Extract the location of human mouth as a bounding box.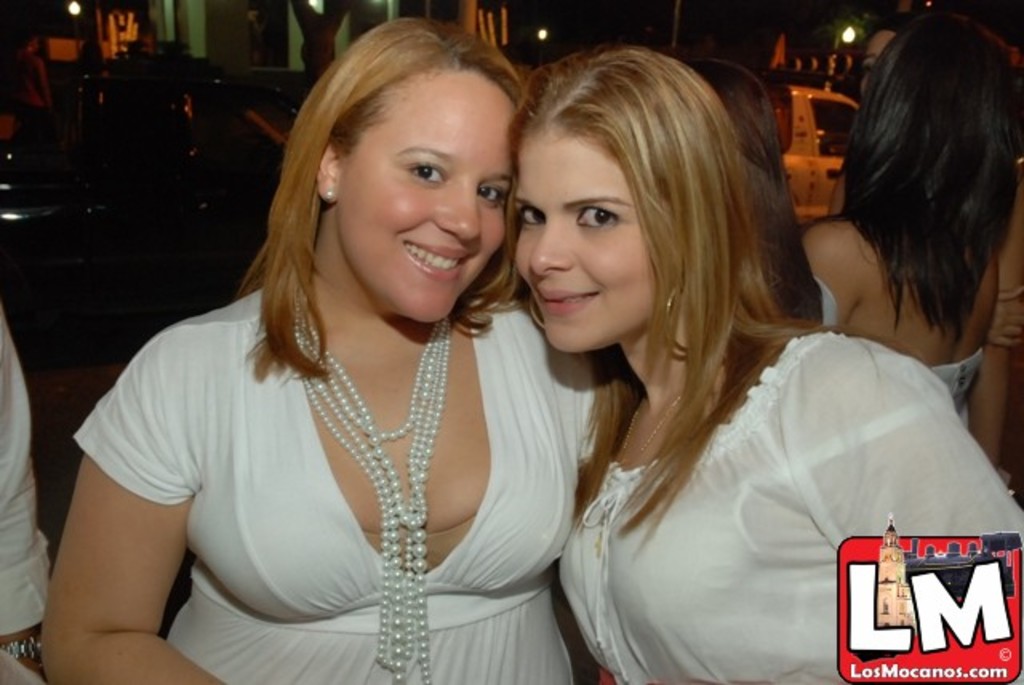
[531,286,606,320].
